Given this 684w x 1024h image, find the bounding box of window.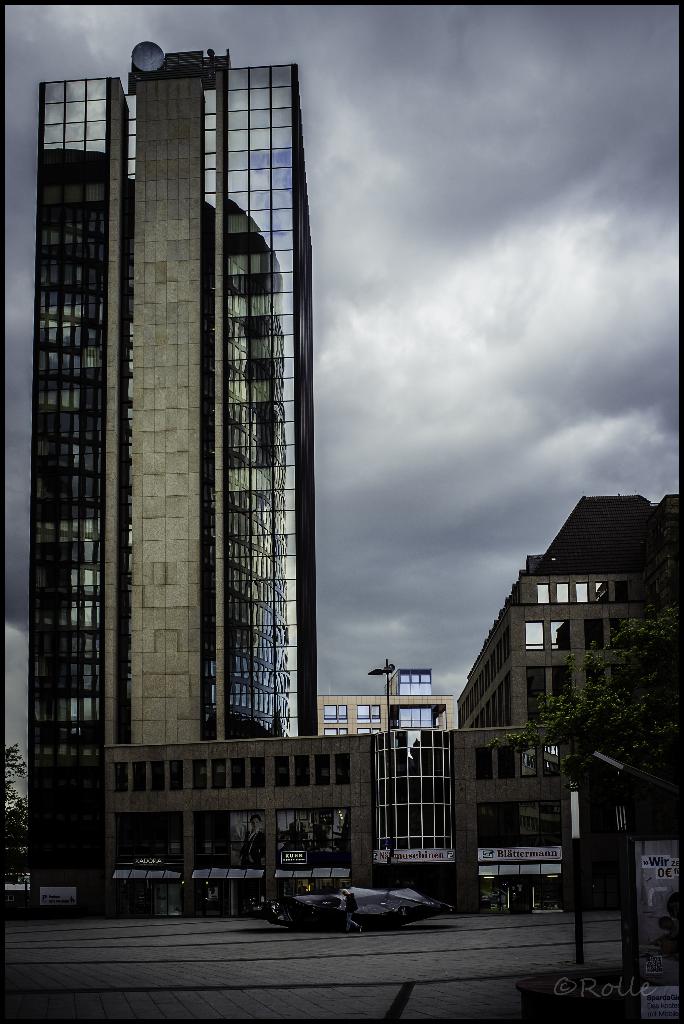
detection(522, 751, 532, 776).
